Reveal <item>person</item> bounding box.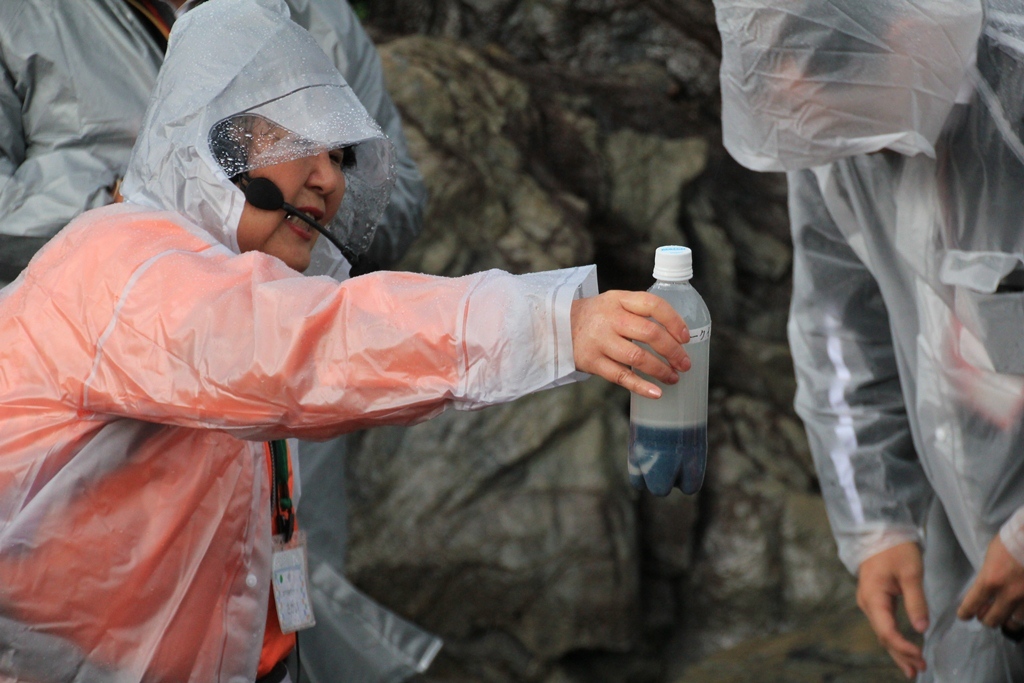
Revealed: [x1=38, y1=49, x2=726, y2=650].
